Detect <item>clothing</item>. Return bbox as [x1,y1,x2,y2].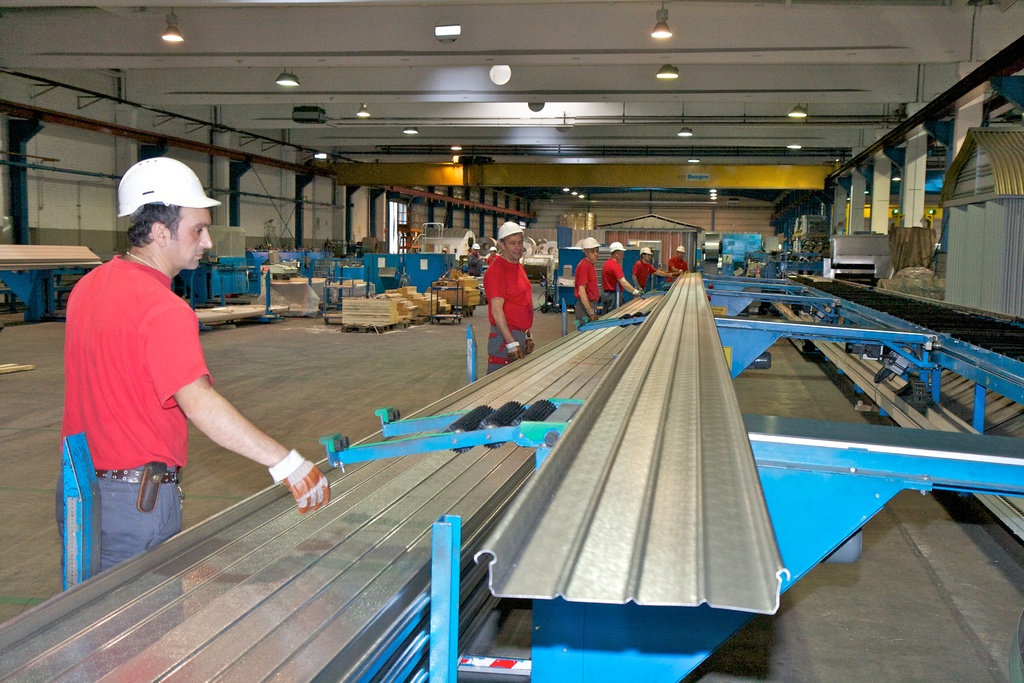
[573,258,602,329].
